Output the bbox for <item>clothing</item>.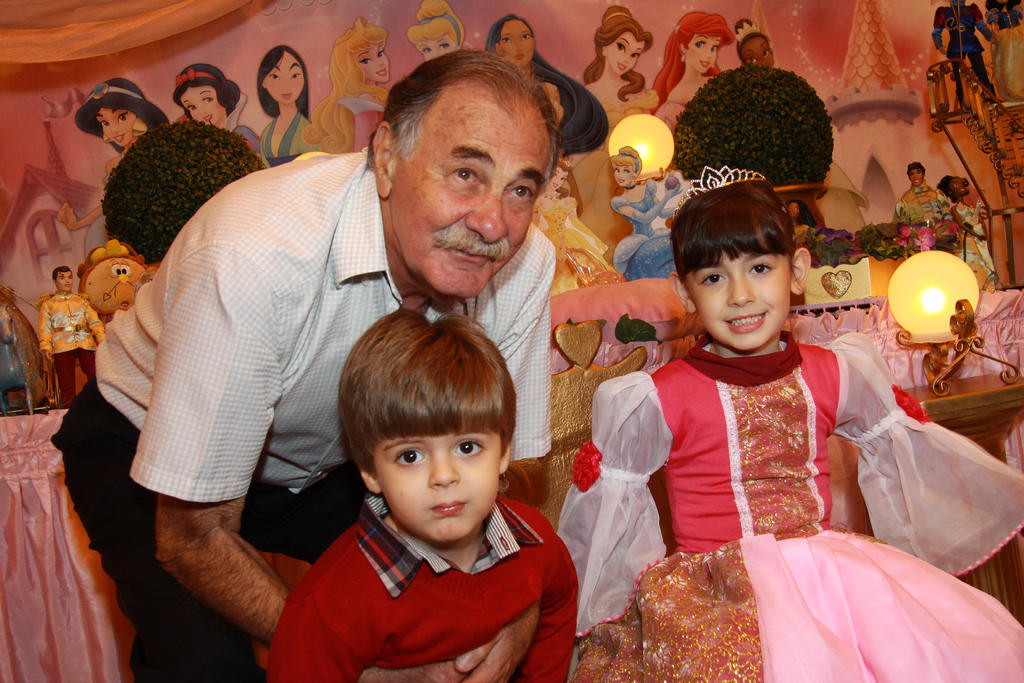
rect(929, 0, 996, 101).
